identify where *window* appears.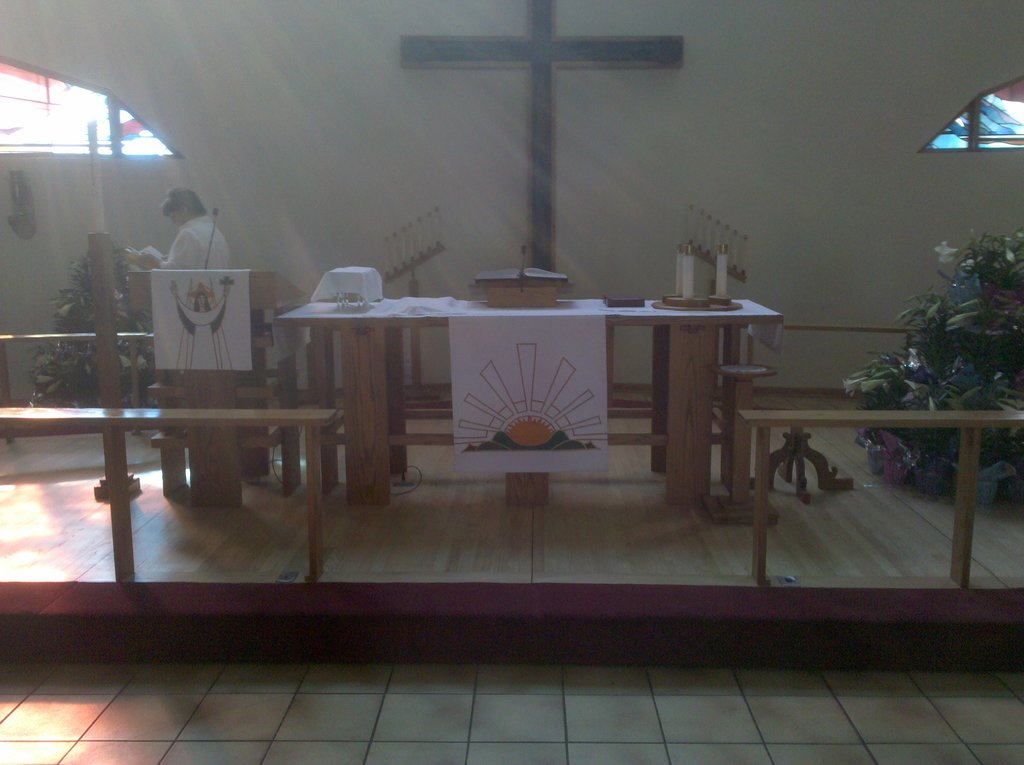
Appears at bbox(915, 70, 1023, 153).
